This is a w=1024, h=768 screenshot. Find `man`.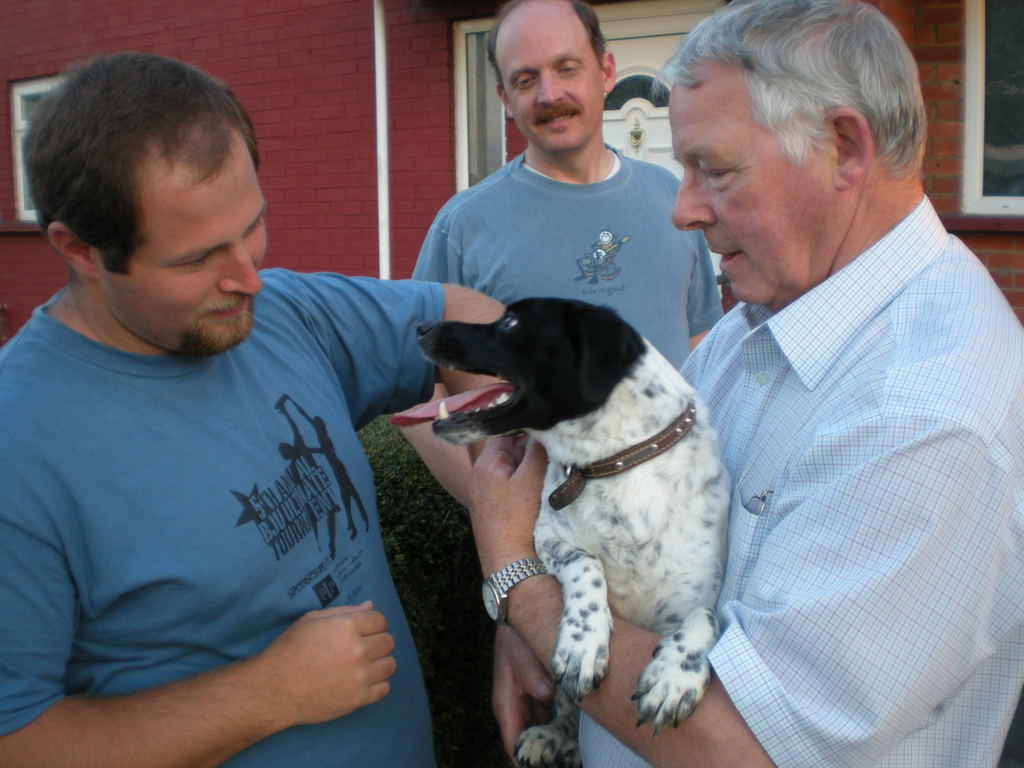
Bounding box: [left=410, top=0, right=725, bottom=503].
